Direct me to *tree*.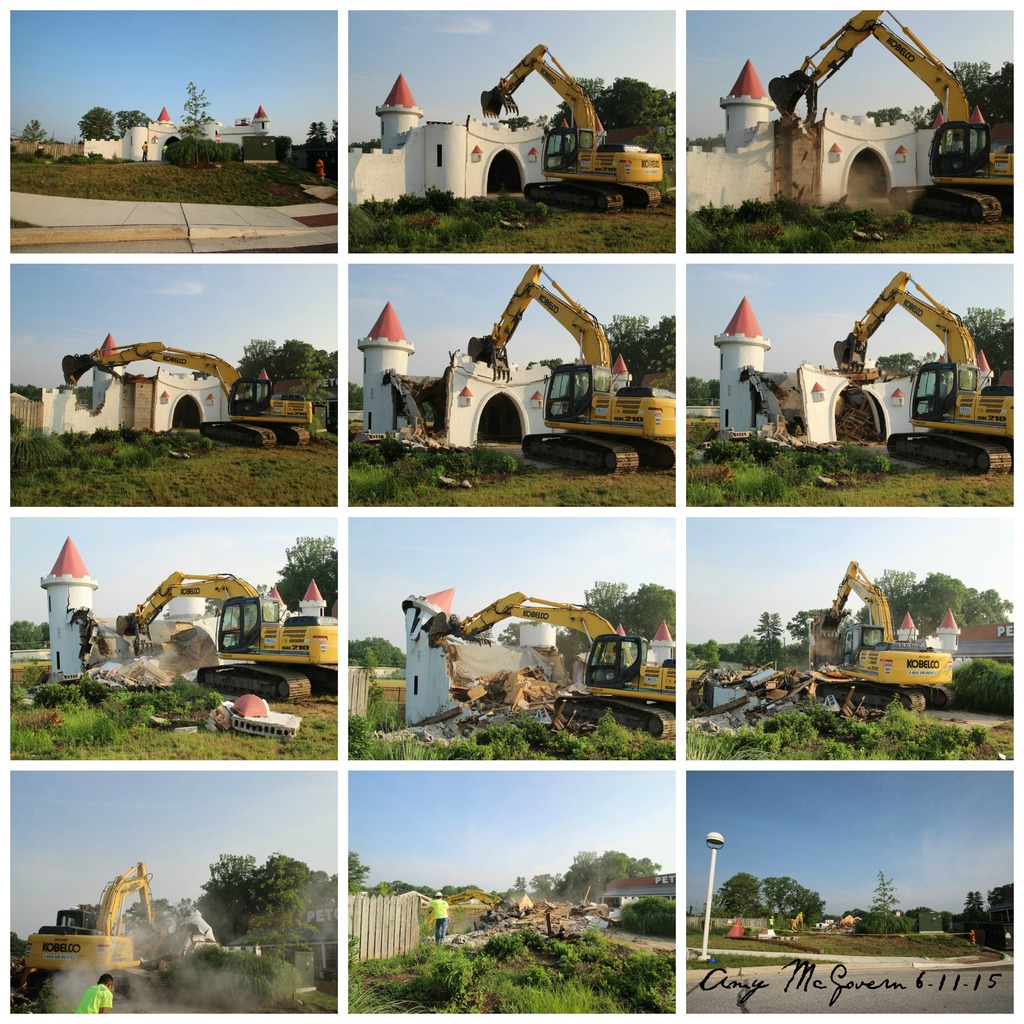
Direction: 891/573/1015/627.
